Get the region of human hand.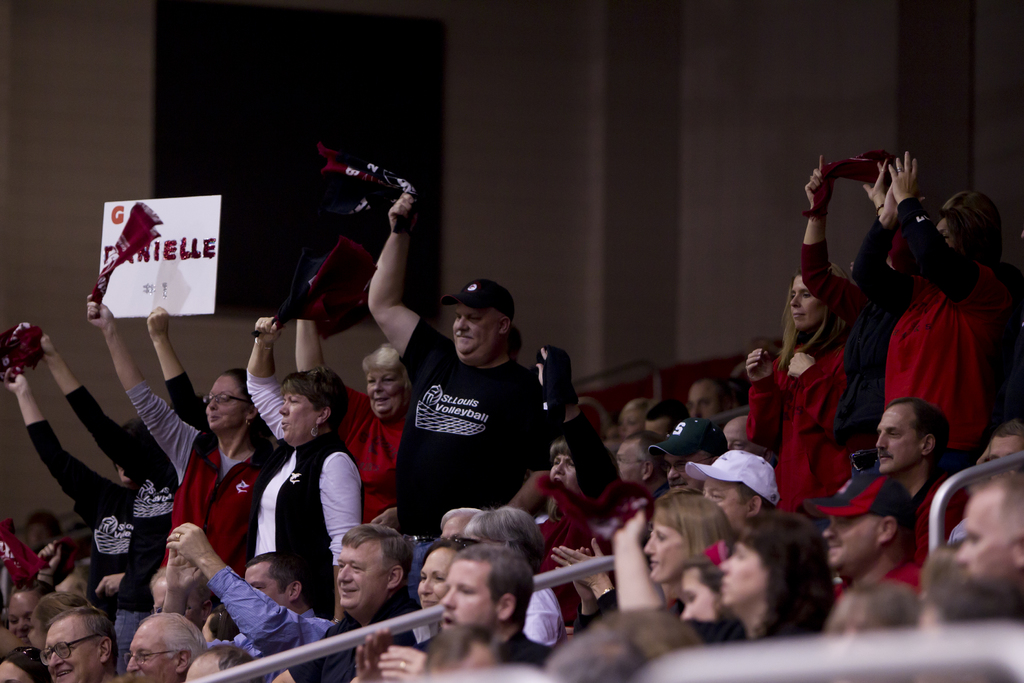
x1=351, y1=628, x2=390, y2=682.
